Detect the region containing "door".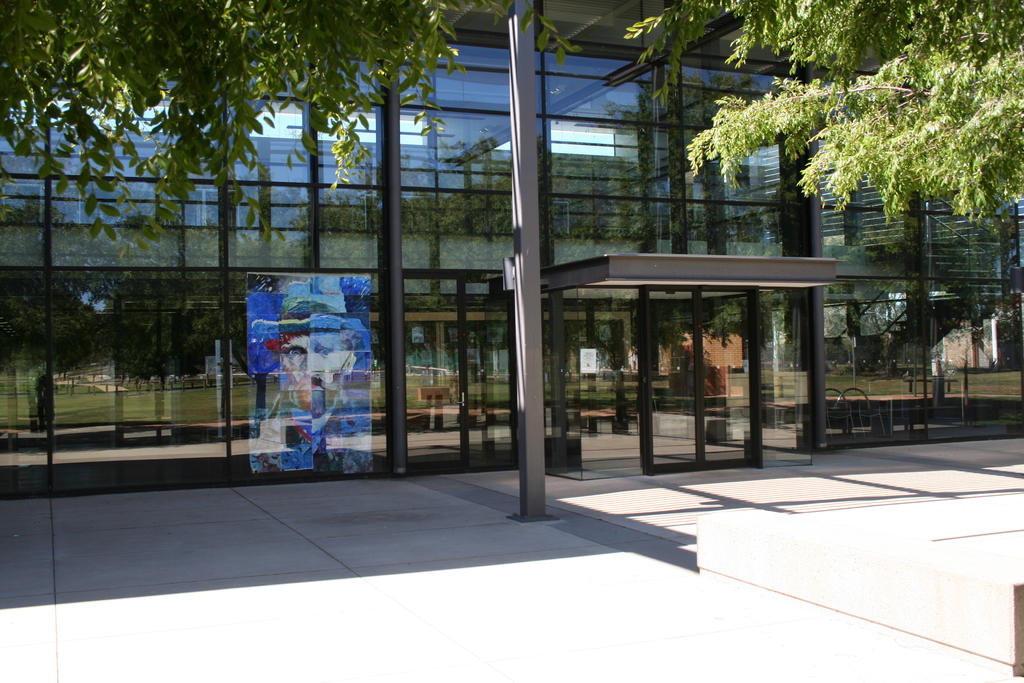
pyautogui.locateOnScreen(638, 279, 760, 471).
